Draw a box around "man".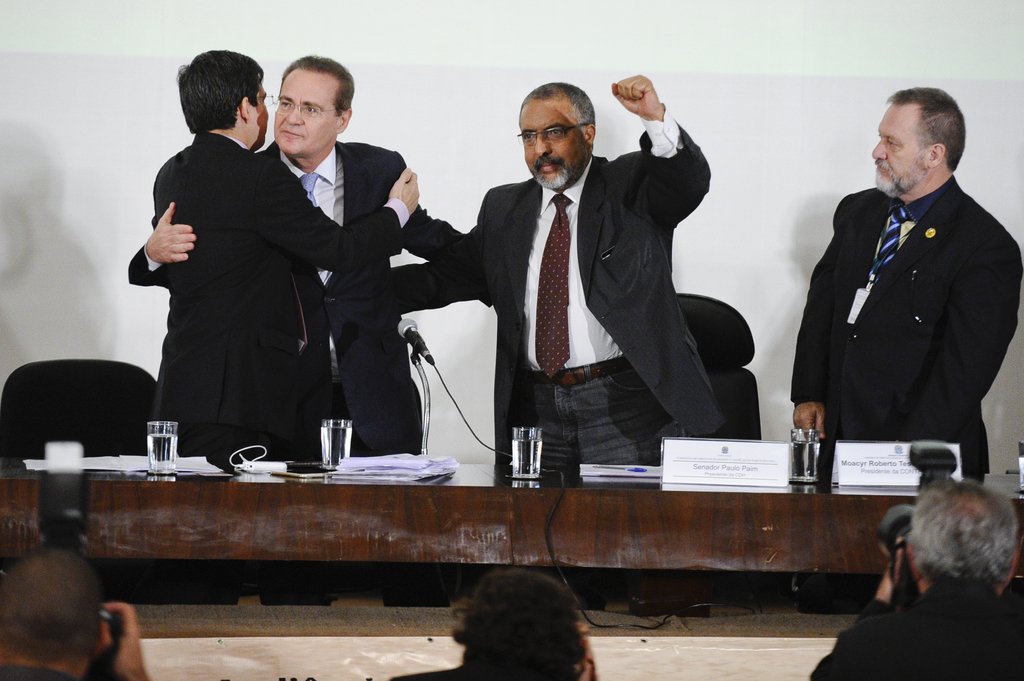
(150,45,419,465).
